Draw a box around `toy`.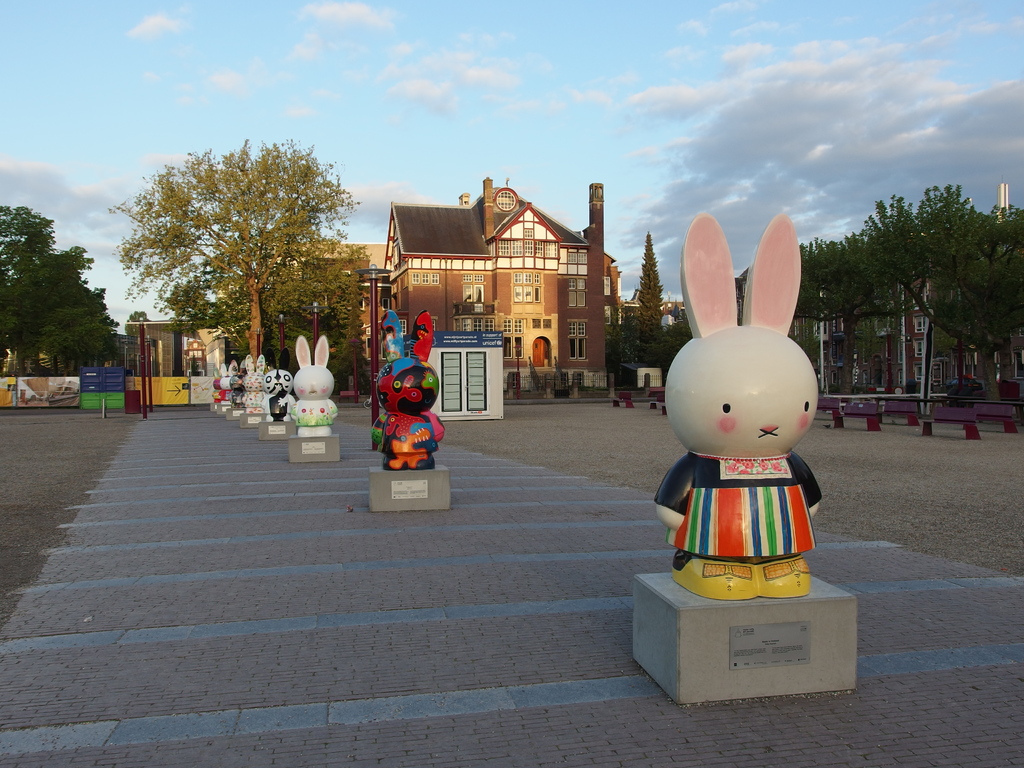
[left=630, top=262, right=843, bottom=625].
